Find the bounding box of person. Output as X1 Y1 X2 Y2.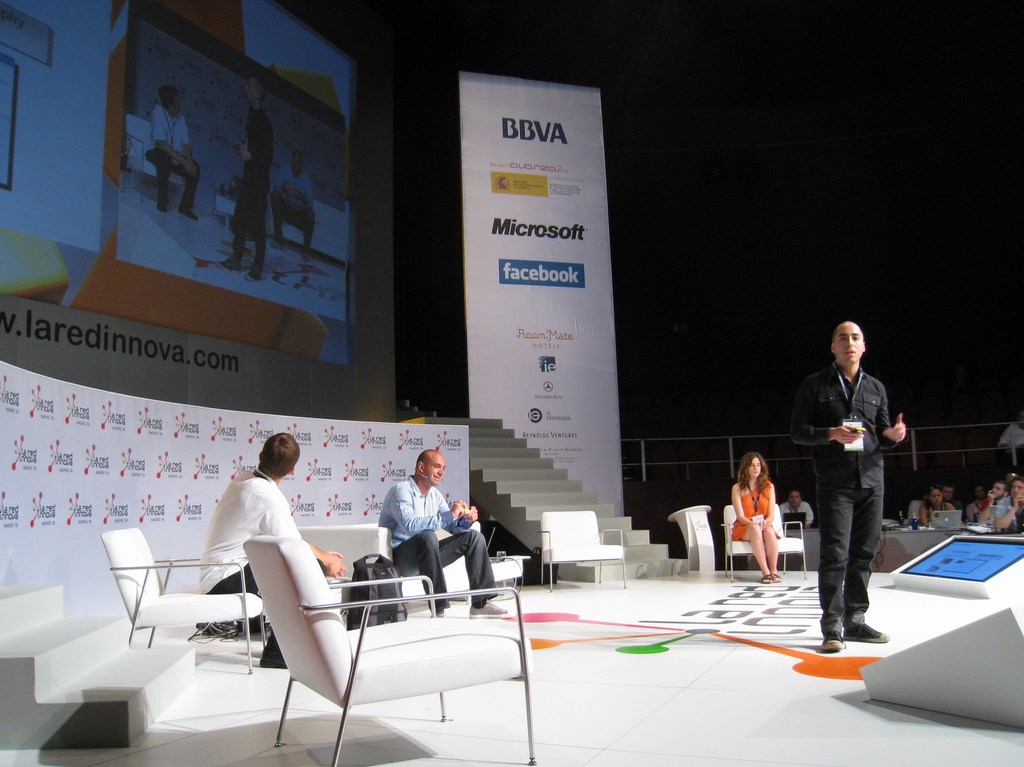
809 303 906 670.
